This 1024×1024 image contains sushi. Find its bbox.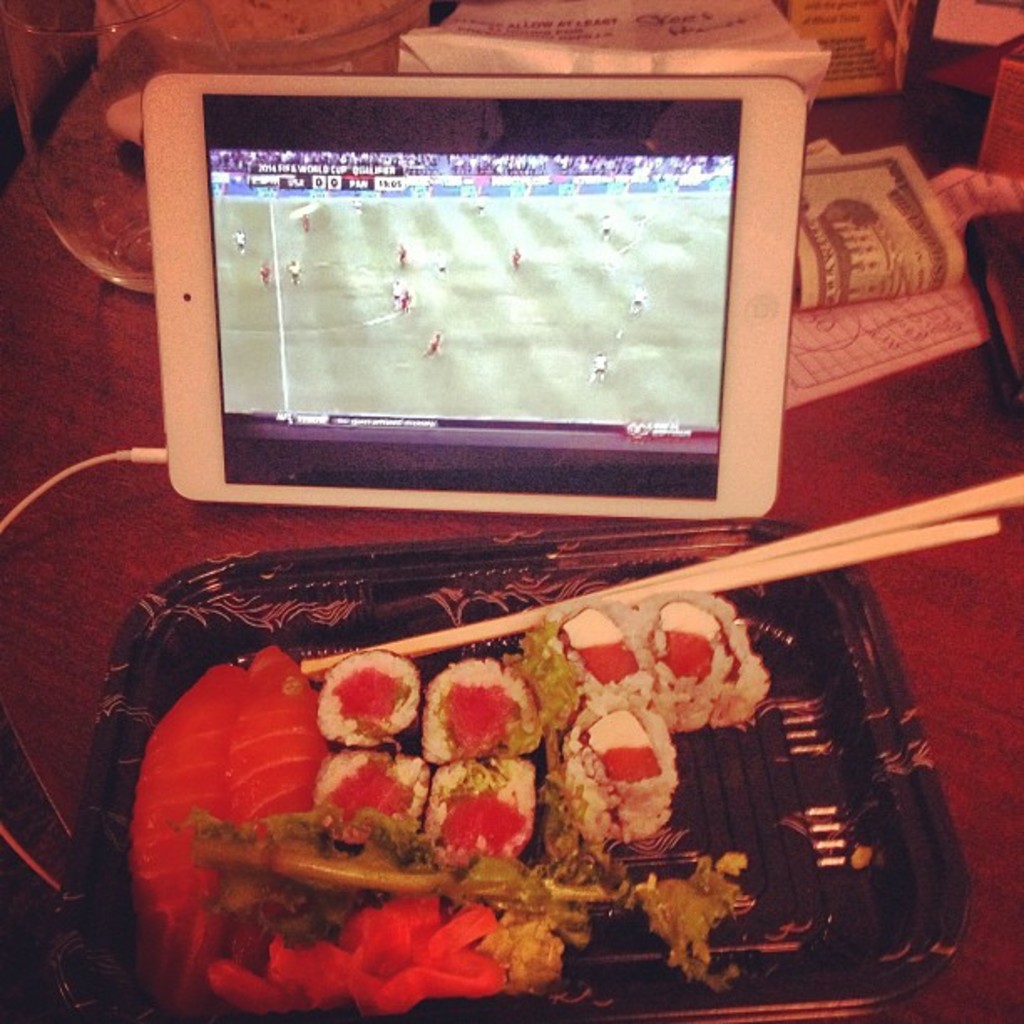
rect(574, 733, 701, 873).
